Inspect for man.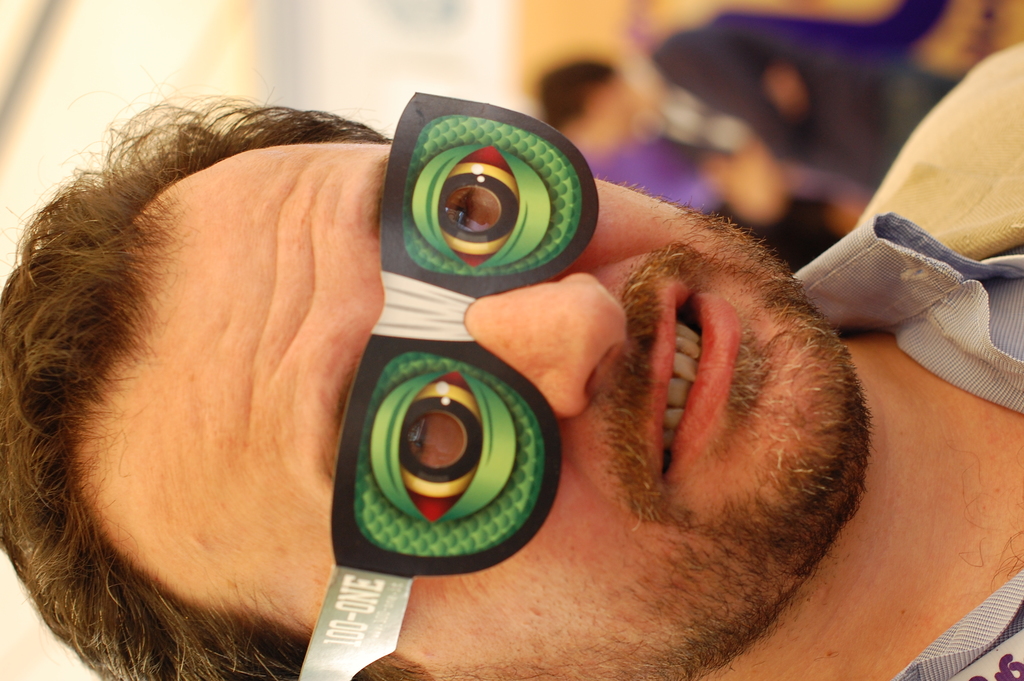
Inspection: [x1=0, y1=32, x2=1023, y2=680].
